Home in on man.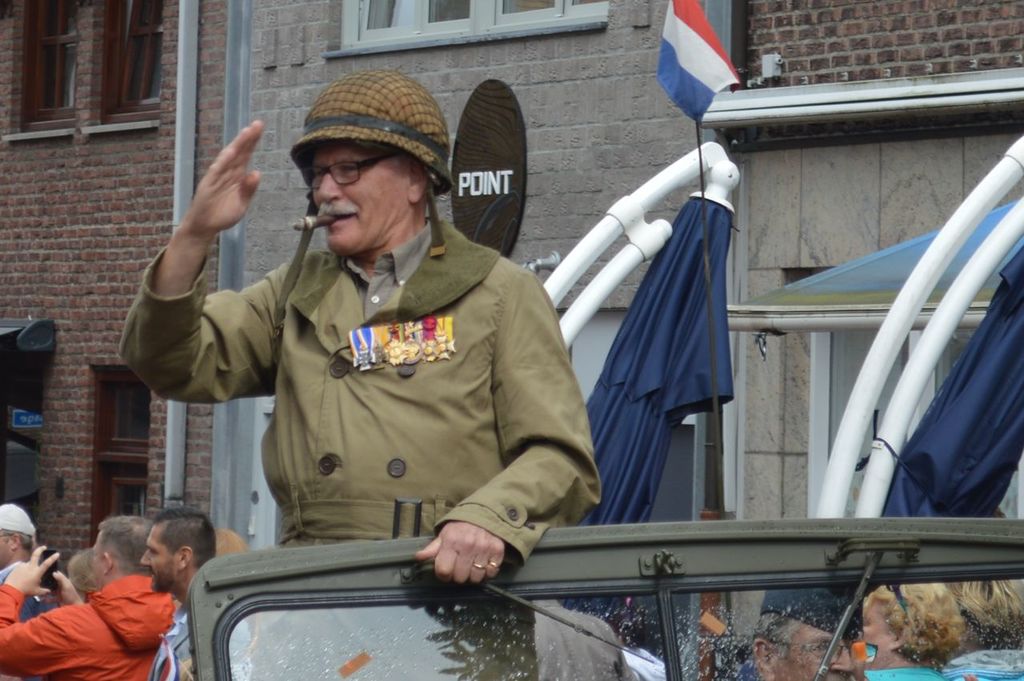
Homed in at select_region(0, 516, 174, 680).
